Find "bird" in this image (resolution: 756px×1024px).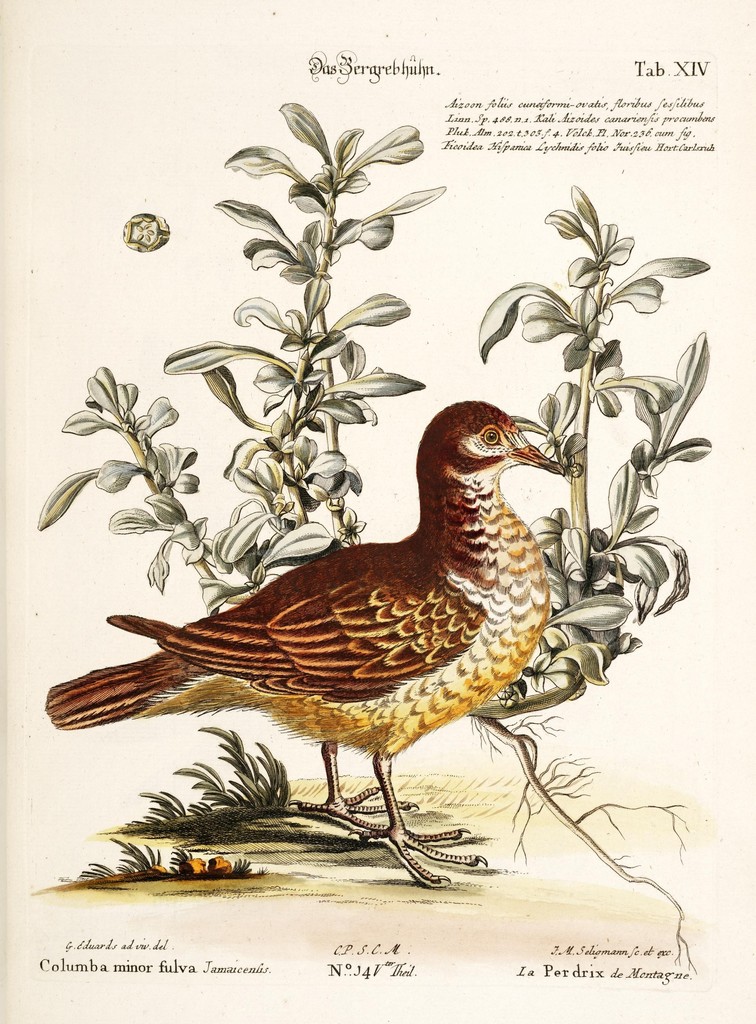
bbox=(66, 408, 580, 856).
